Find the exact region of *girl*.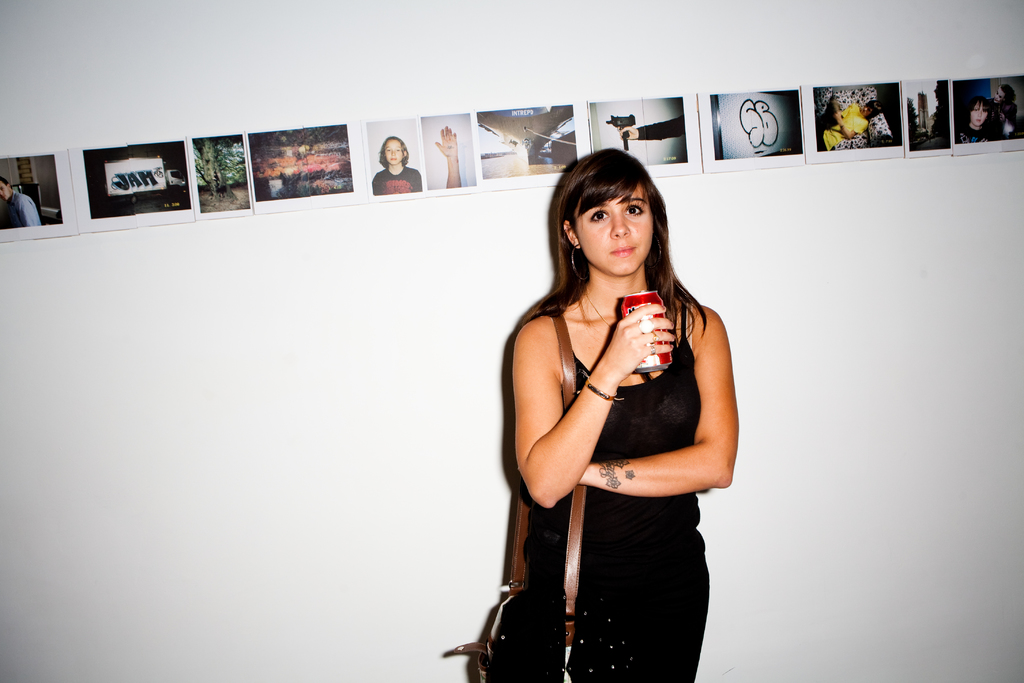
Exact region: (954, 100, 1003, 146).
